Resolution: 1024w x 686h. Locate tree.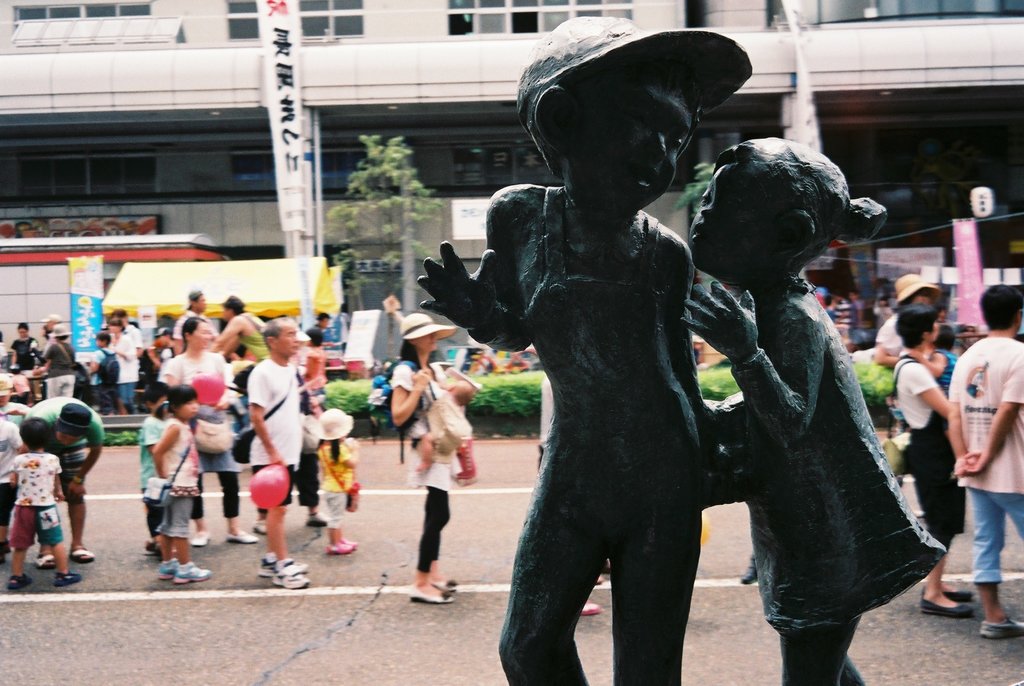
left=321, top=125, right=442, bottom=322.
